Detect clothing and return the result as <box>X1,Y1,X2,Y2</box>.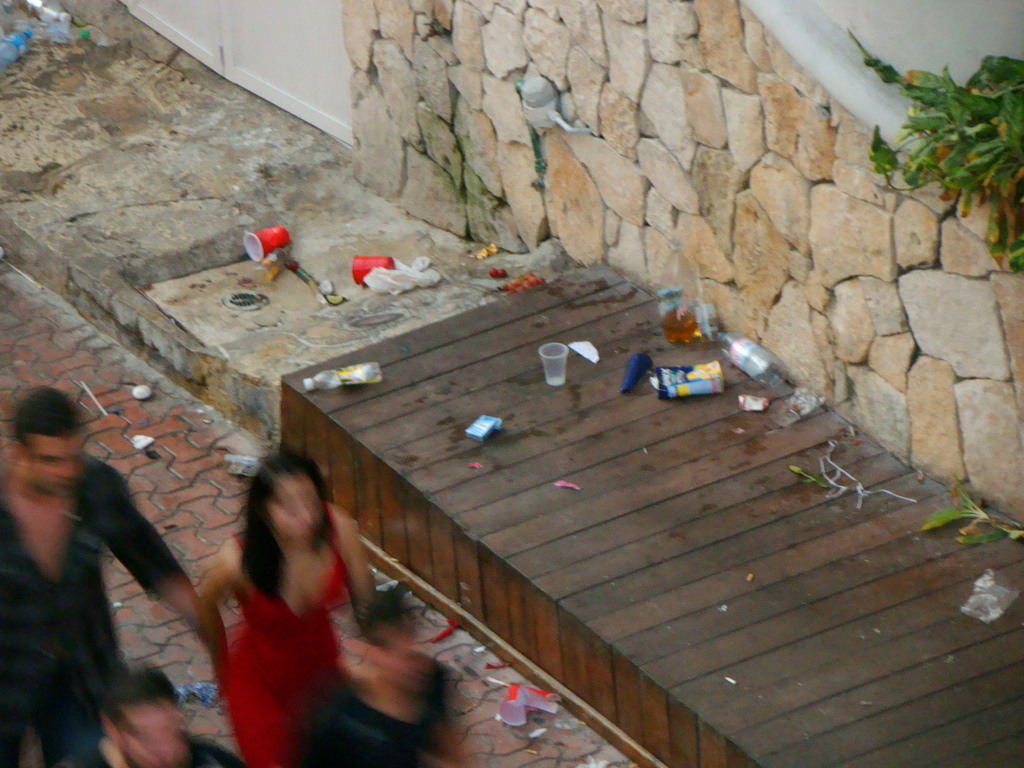
<box>205,495,353,767</box>.
